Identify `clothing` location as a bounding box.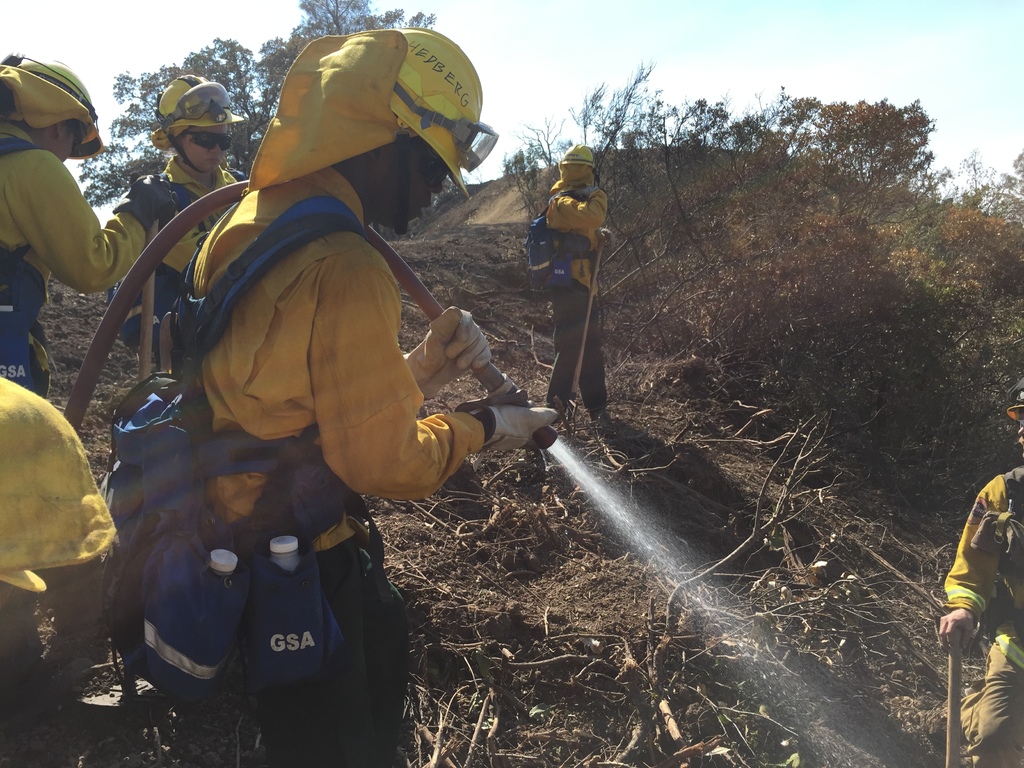
bbox(948, 467, 1023, 767).
